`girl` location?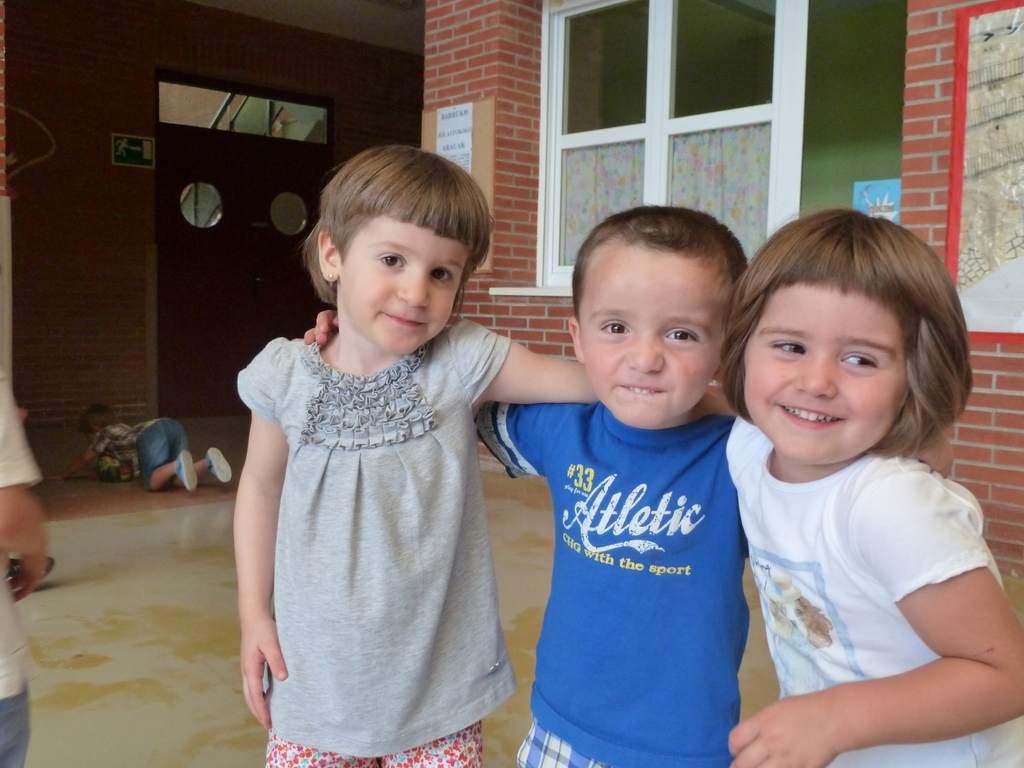
{"left": 239, "top": 147, "right": 593, "bottom": 767}
